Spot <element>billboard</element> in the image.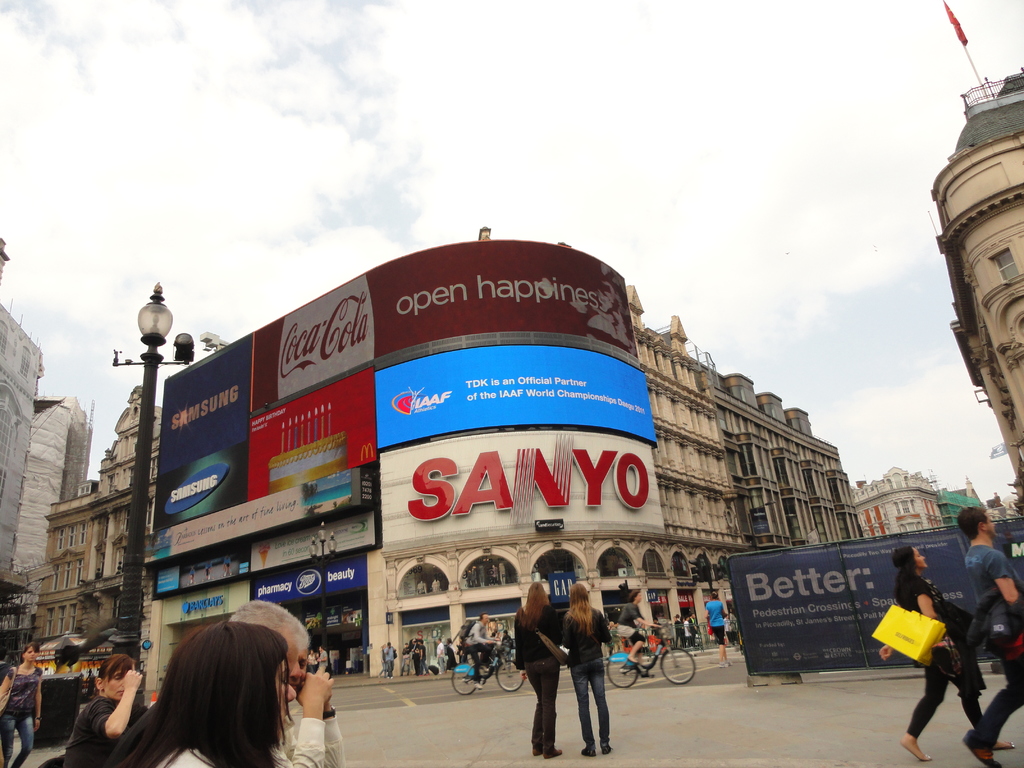
<element>billboard</element> found at 248/372/368/498.
